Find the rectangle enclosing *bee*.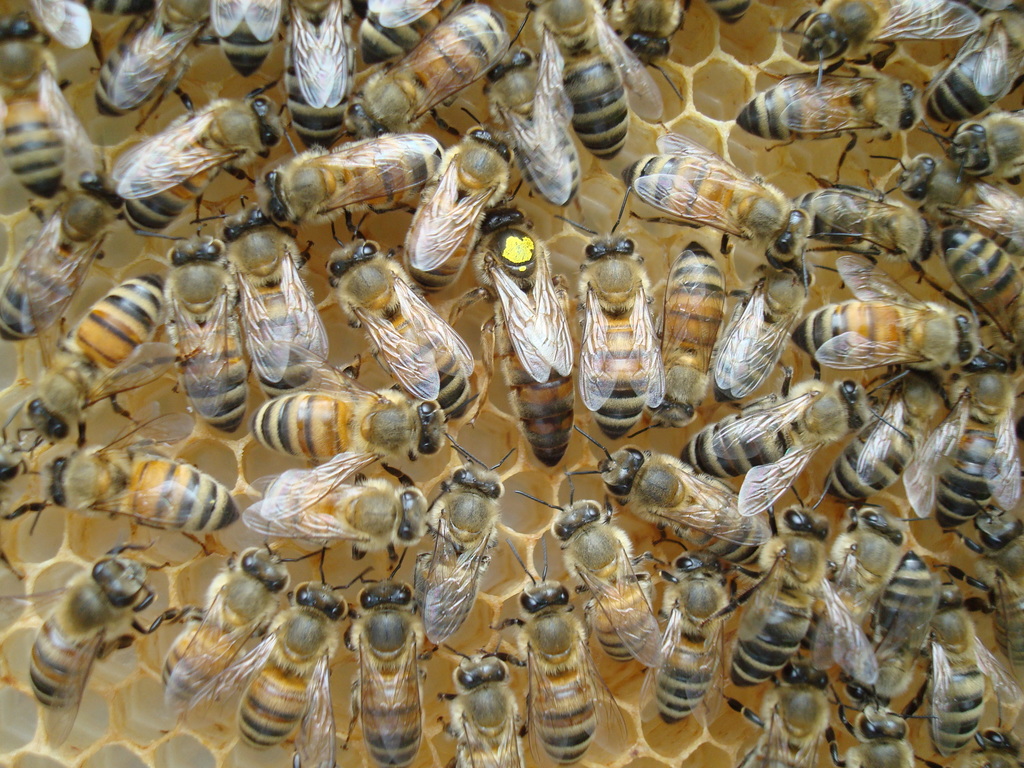
(0, 170, 147, 383).
